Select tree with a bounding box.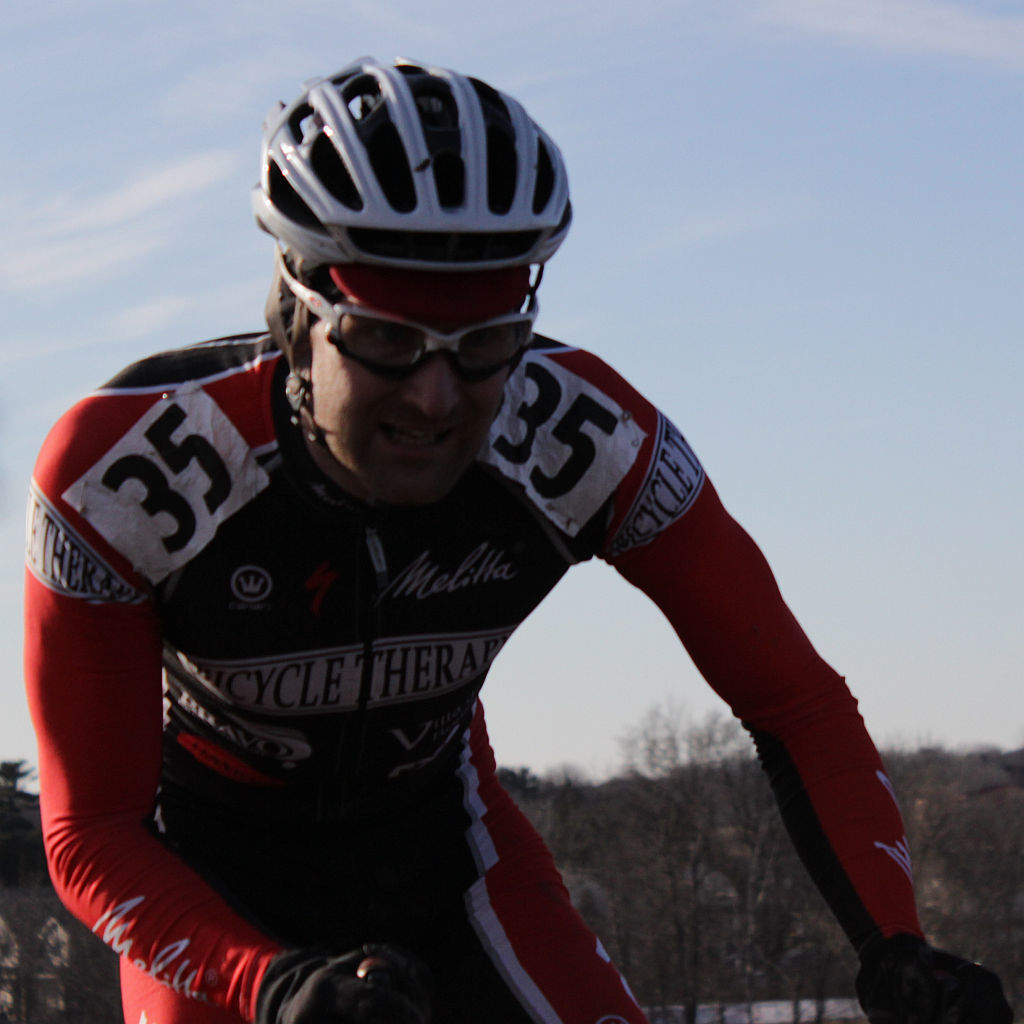
bbox(0, 760, 133, 1023).
